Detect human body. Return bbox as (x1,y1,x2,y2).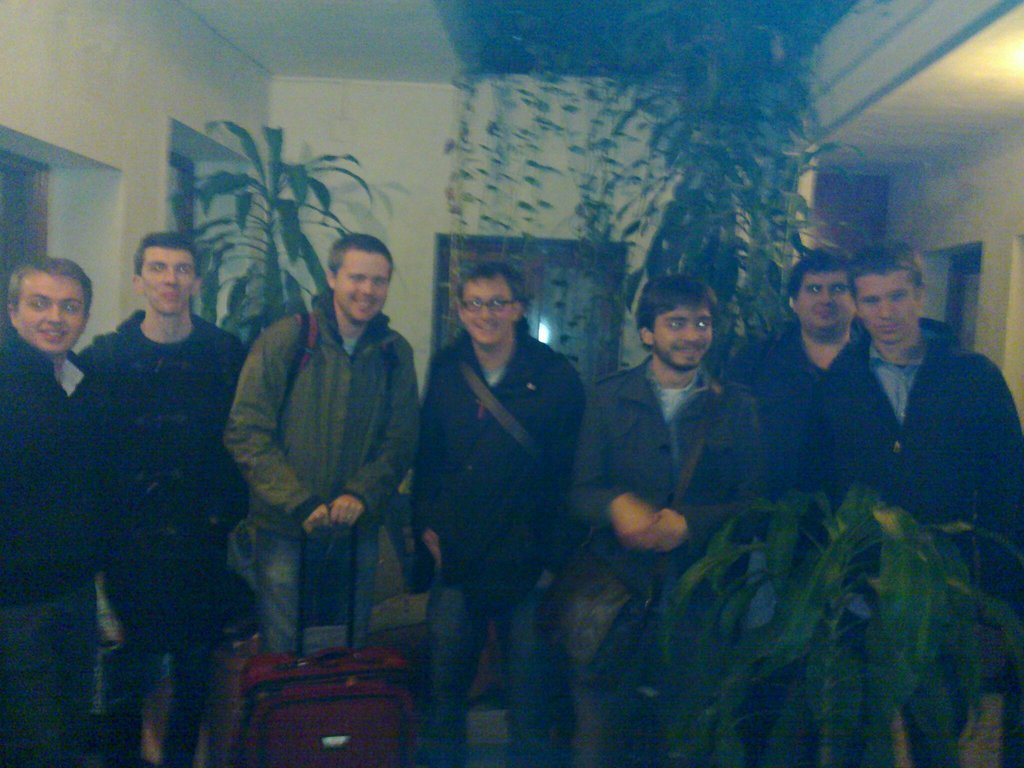
(706,326,862,767).
